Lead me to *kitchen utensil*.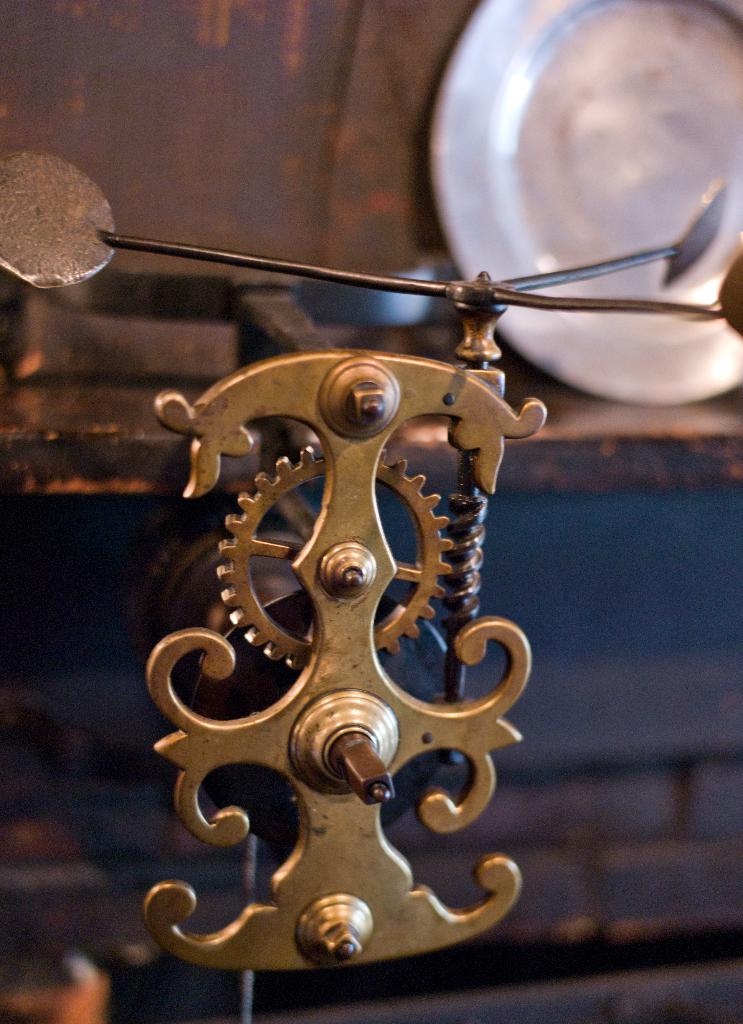
Lead to left=427, top=0, right=742, bottom=407.
